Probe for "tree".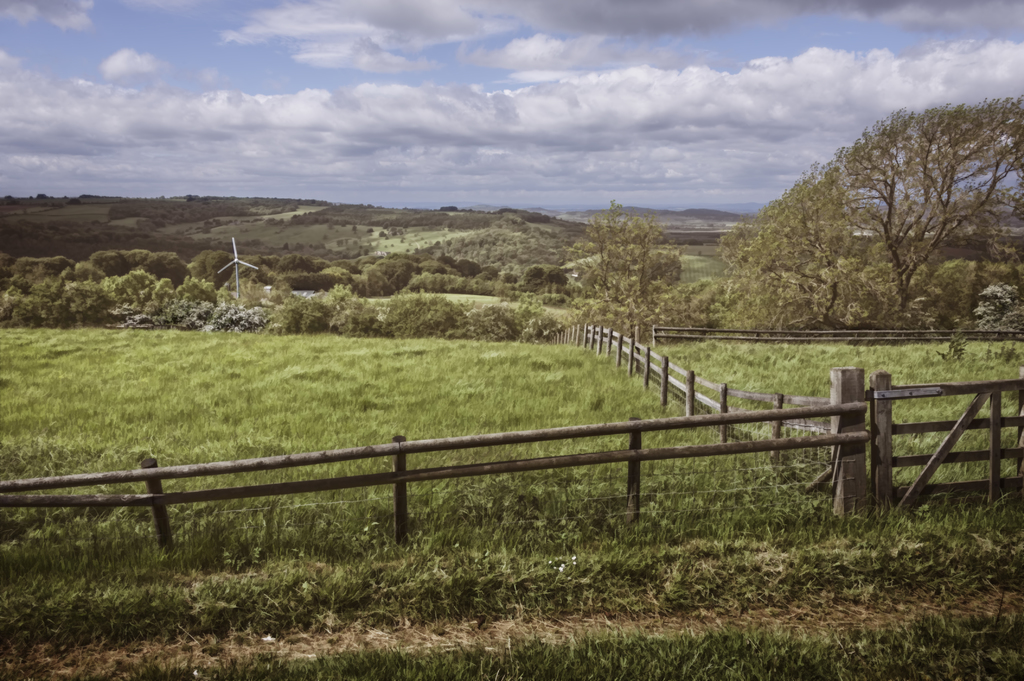
Probe result: bbox=[799, 87, 995, 339].
